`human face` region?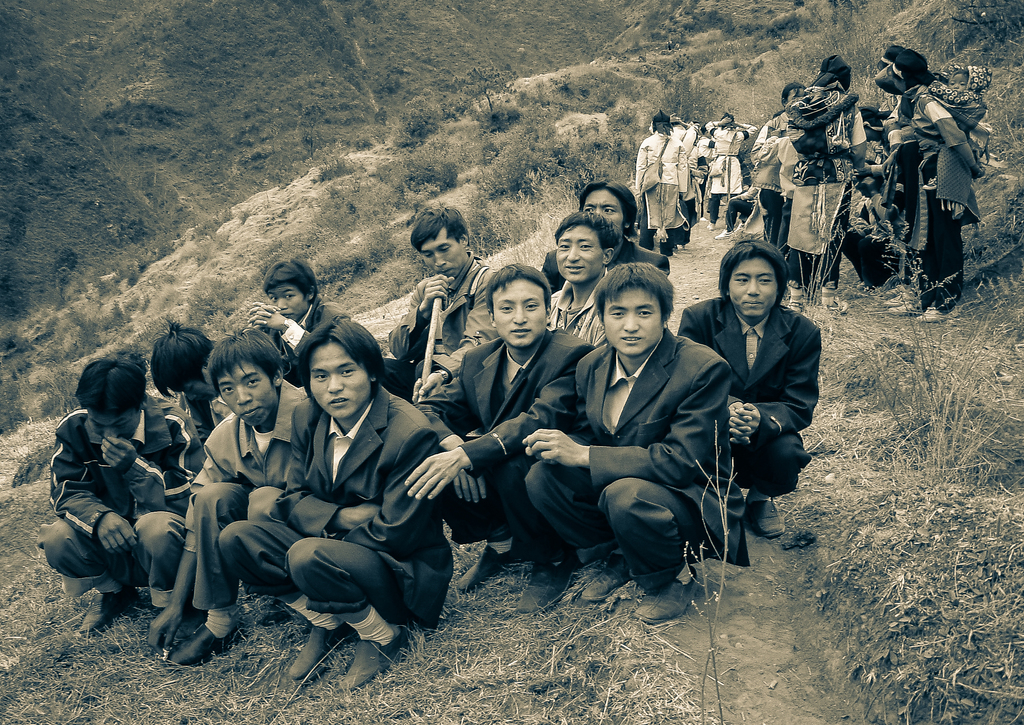
region(582, 187, 625, 233)
